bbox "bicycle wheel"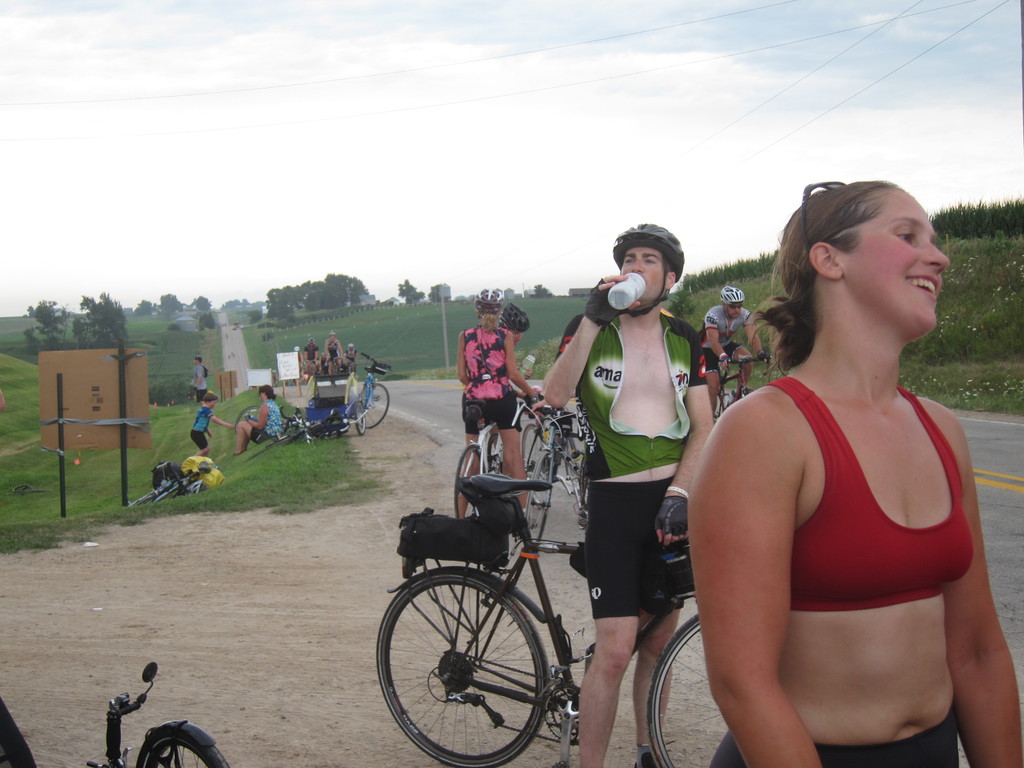
{"left": 140, "top": 733, "right": 226, "bottom": 767}
